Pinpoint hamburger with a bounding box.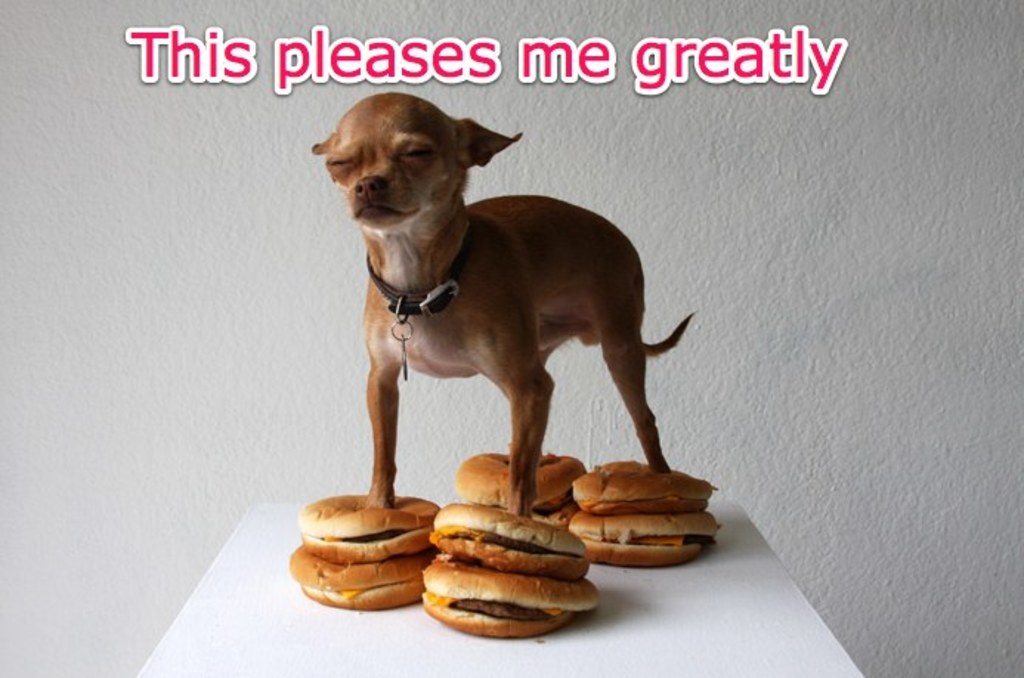
<bbox>297, 490, 439, 566</bbox>.
